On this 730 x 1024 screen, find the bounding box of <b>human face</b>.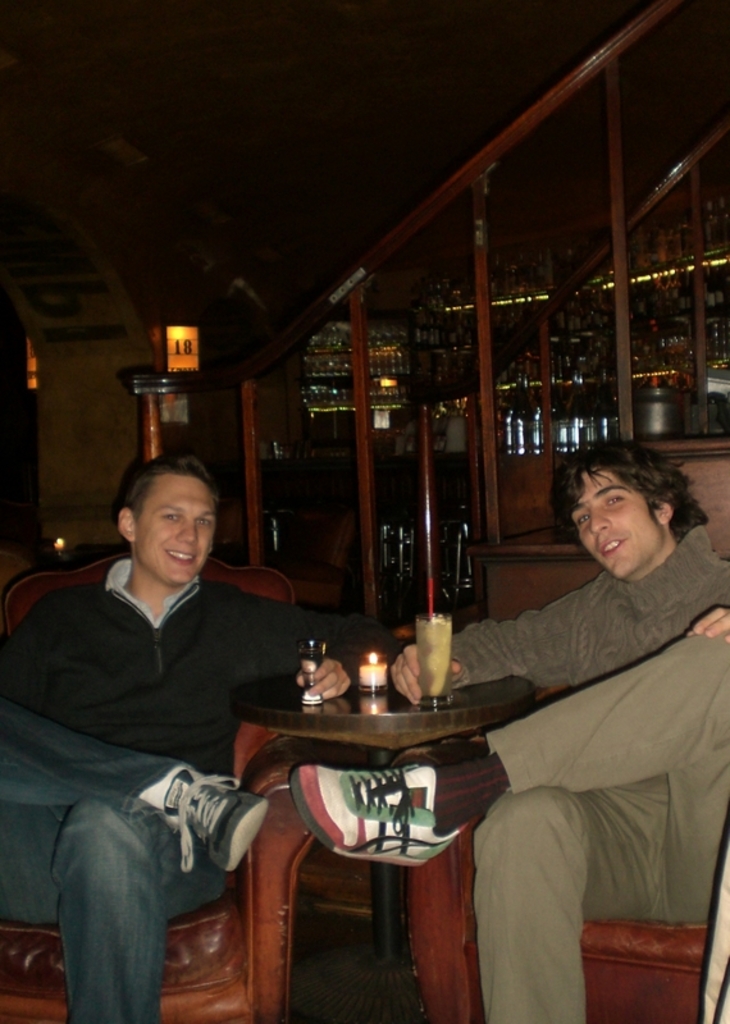
Bounding box: bbox(141, 472, 214, 576).
